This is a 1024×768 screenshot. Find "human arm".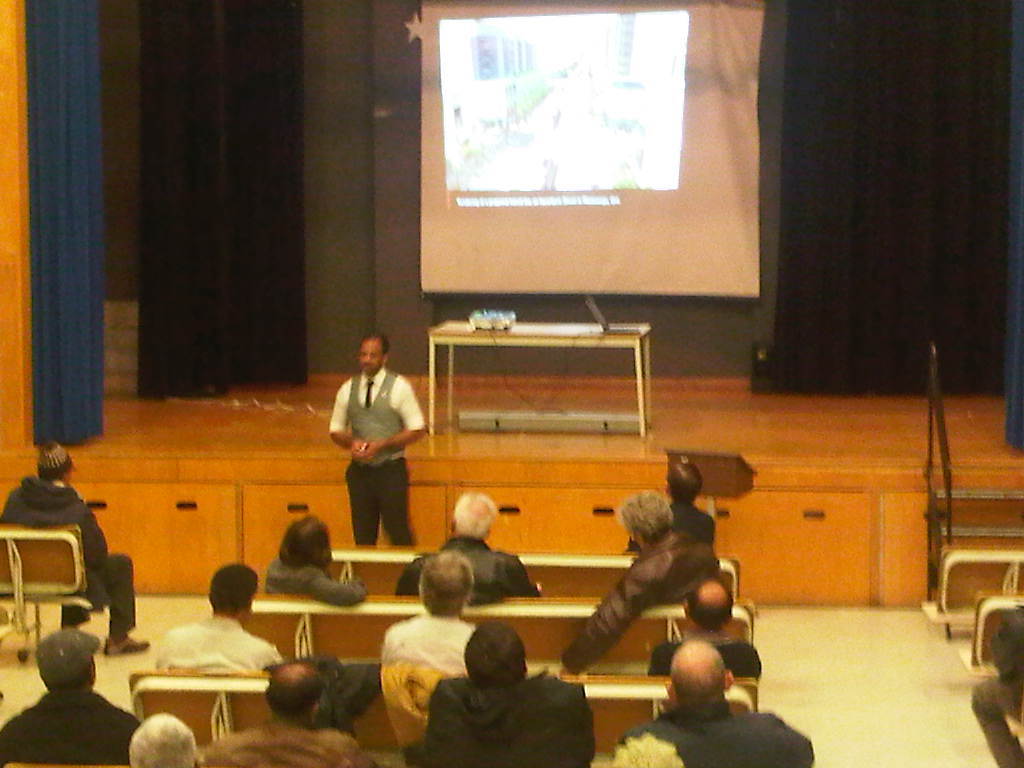
Bounding box: 499/555/543/598.
